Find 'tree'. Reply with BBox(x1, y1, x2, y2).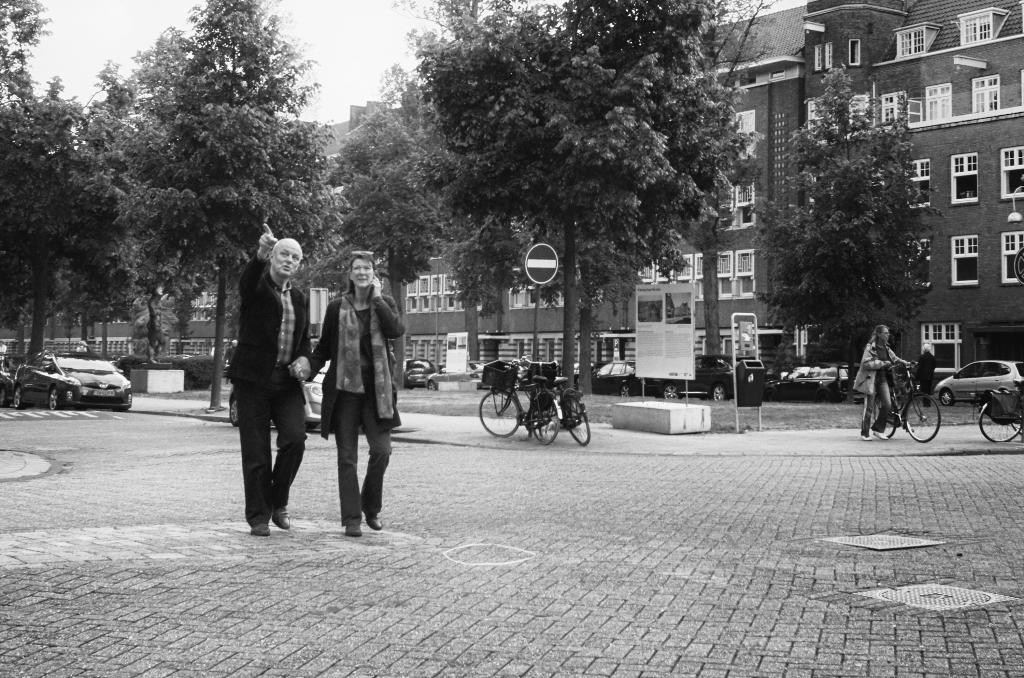
BBox(767, 80, 941, 371).
